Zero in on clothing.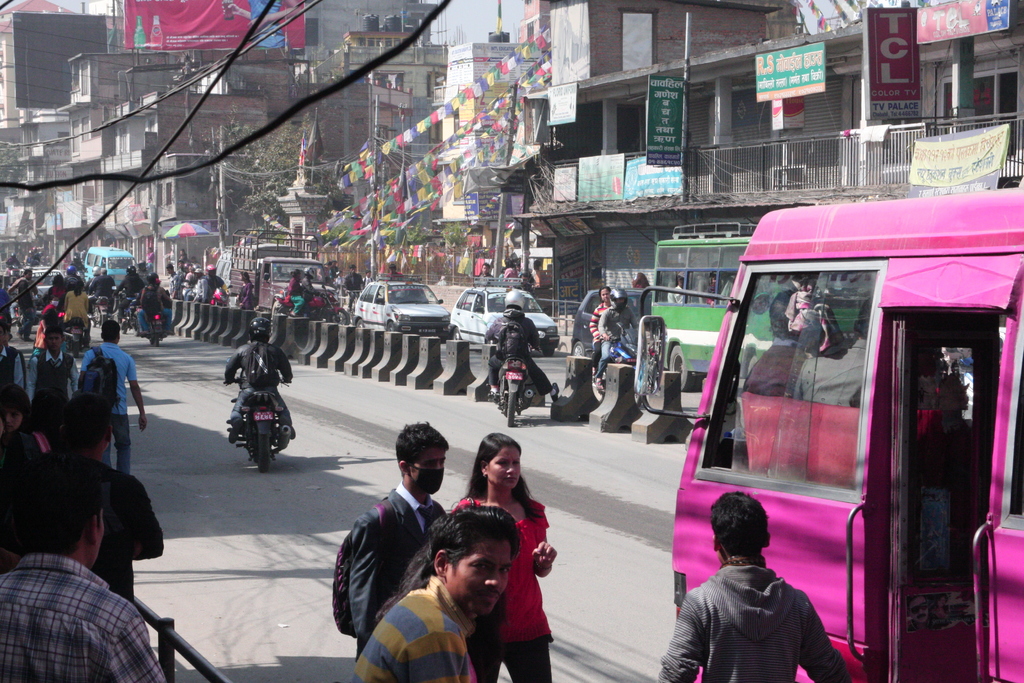
Zeroed in: (743,334,808,397).
